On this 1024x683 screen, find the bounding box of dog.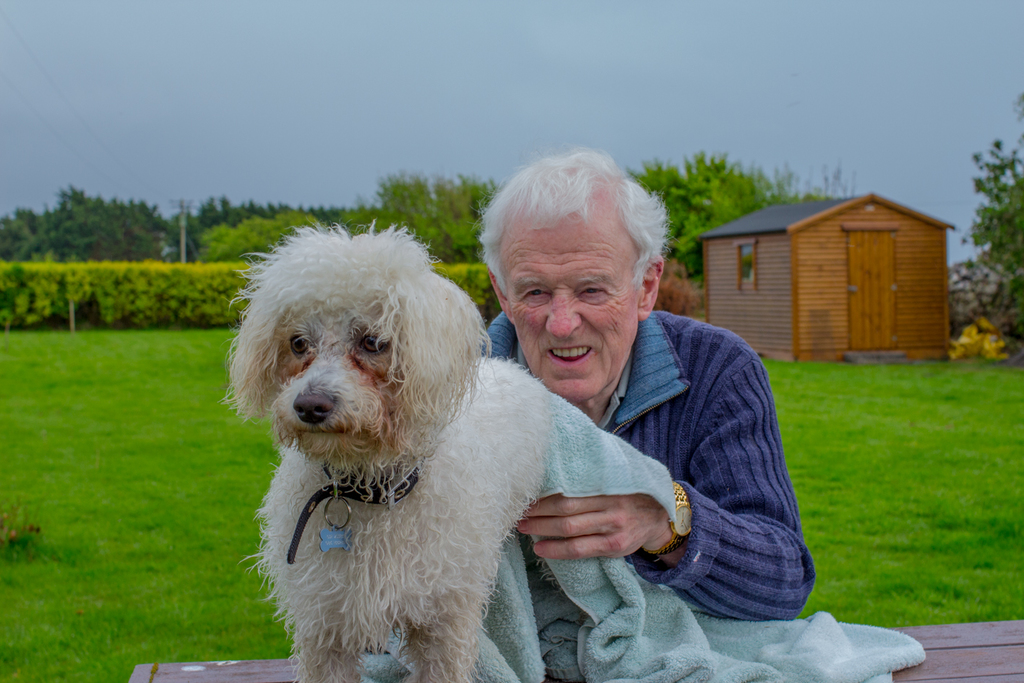
Bounding box: {"x1": 219, "y1": 218, "x2": 556, "y2": 682}.
